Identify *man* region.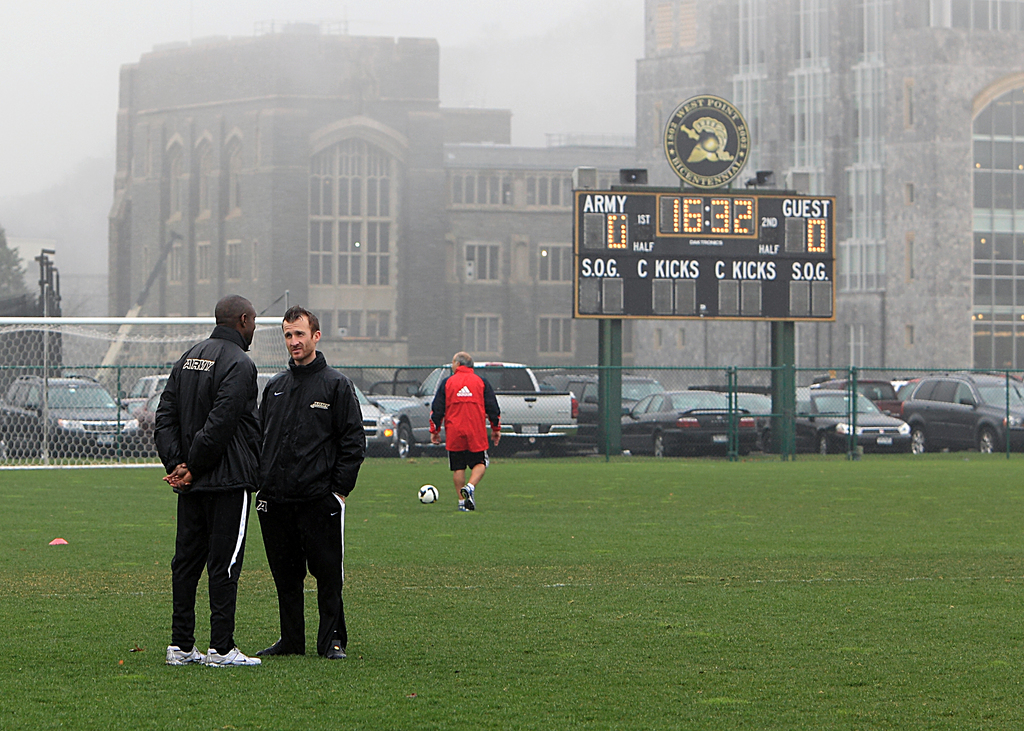
Region: x1=154 y1=279 x2=260 y2=682.
